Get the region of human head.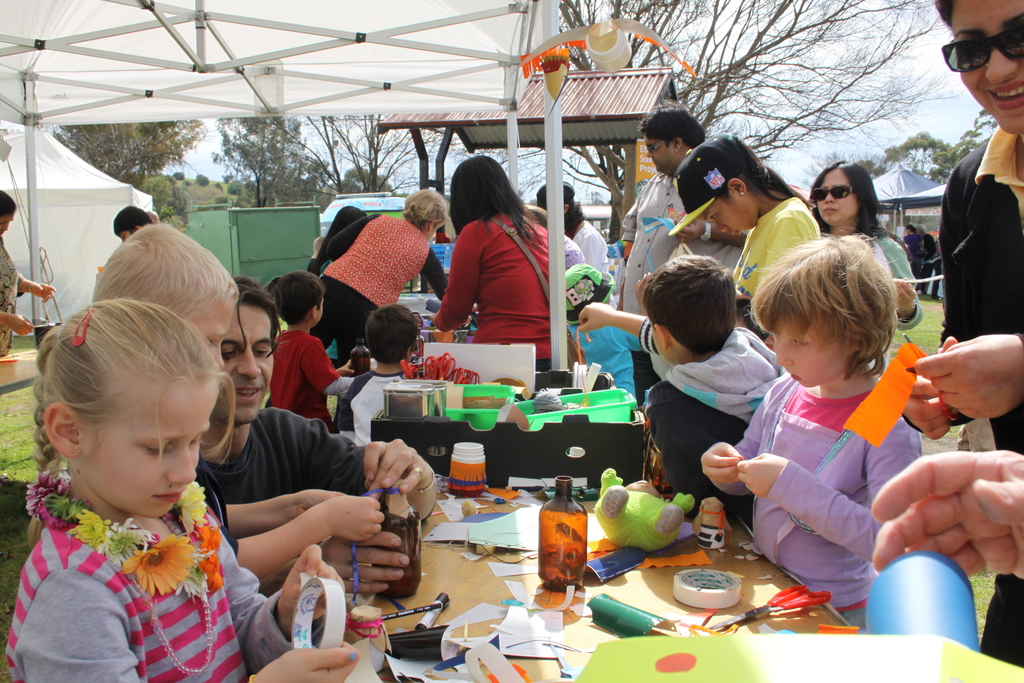
bbox(269, 270, 326, 327).
